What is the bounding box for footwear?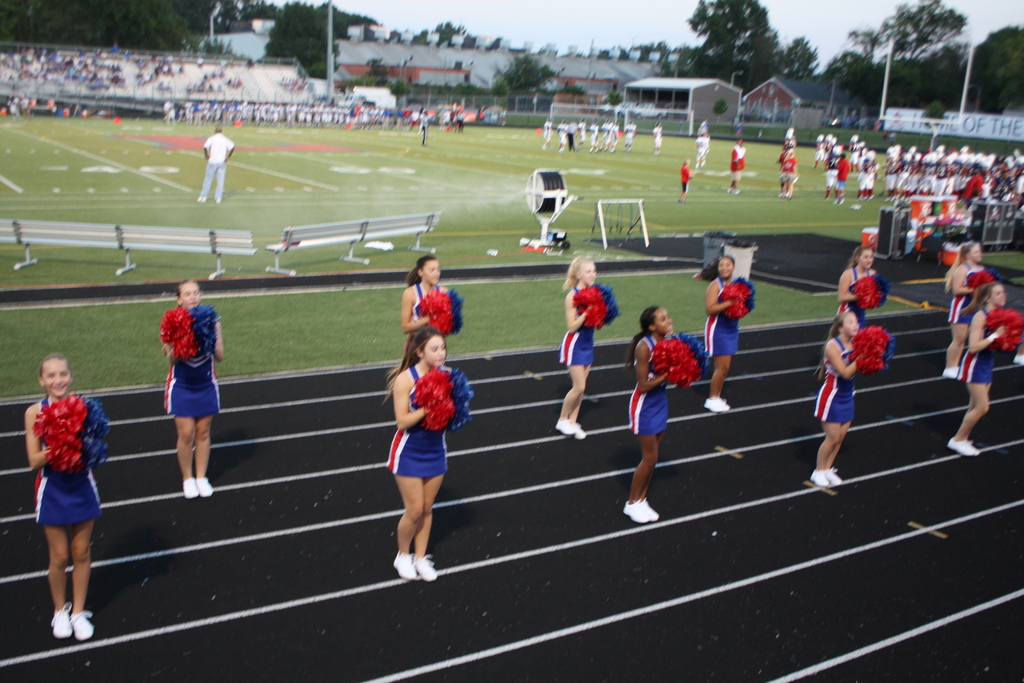
<bbox>810, 470, 827, 489</bbox>.
